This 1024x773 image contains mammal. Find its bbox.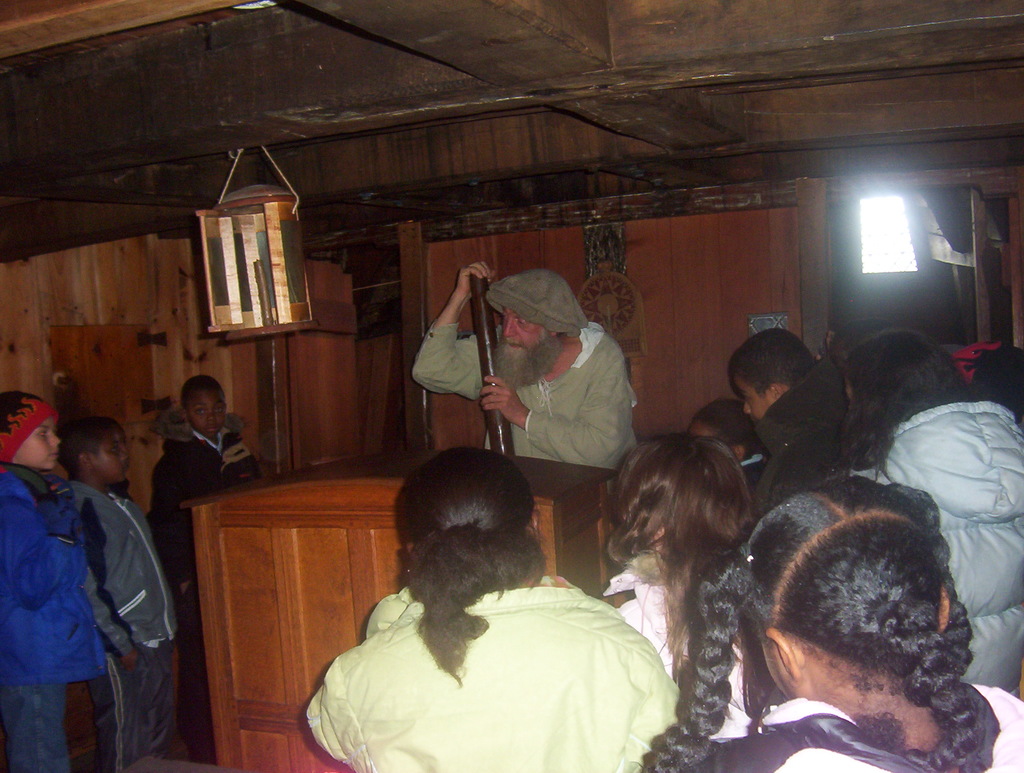
x1=406 y1=263 x2=647 y2=464.
